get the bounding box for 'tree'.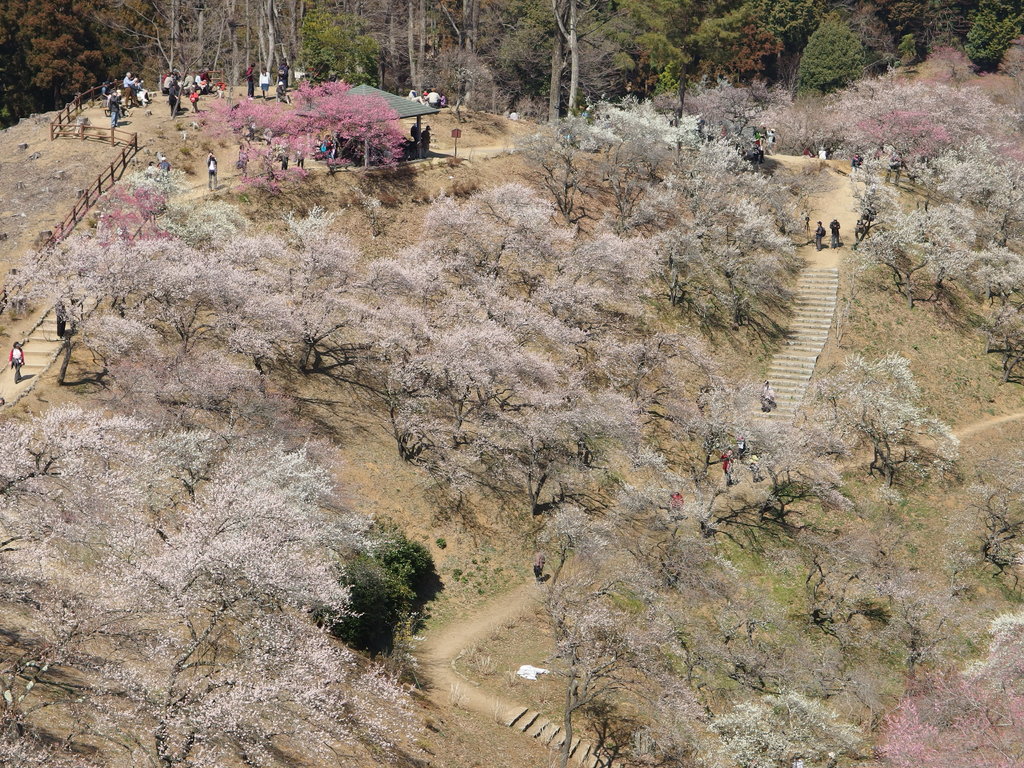
733,170,802,239.
